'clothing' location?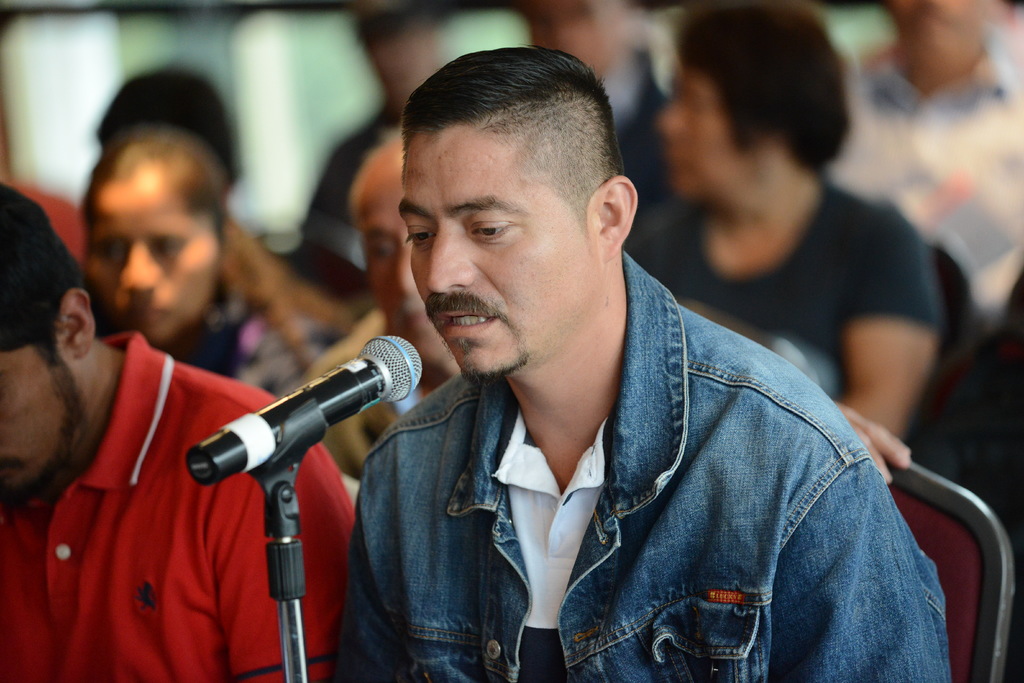
locate(625, 168, 951, 395)
